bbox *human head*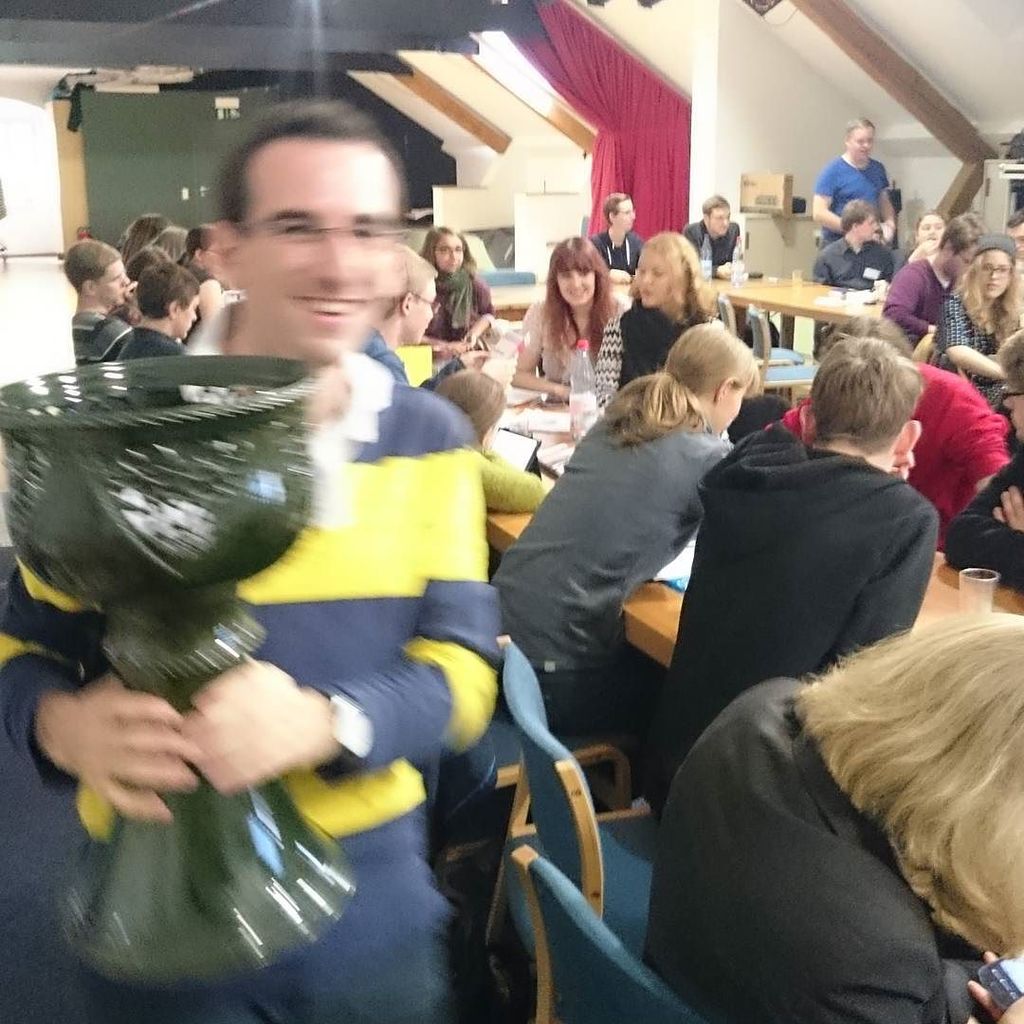
region(962, 236, 1017, 303)
